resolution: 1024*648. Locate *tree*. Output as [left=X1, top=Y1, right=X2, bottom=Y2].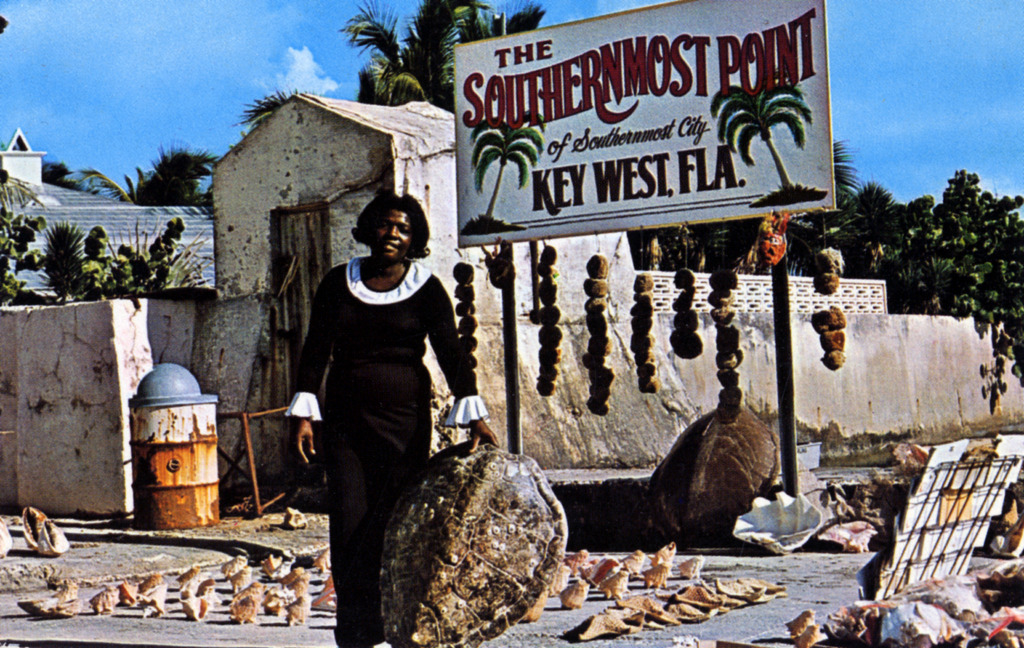
[left=470, top=111, right=551, bottom=221].
